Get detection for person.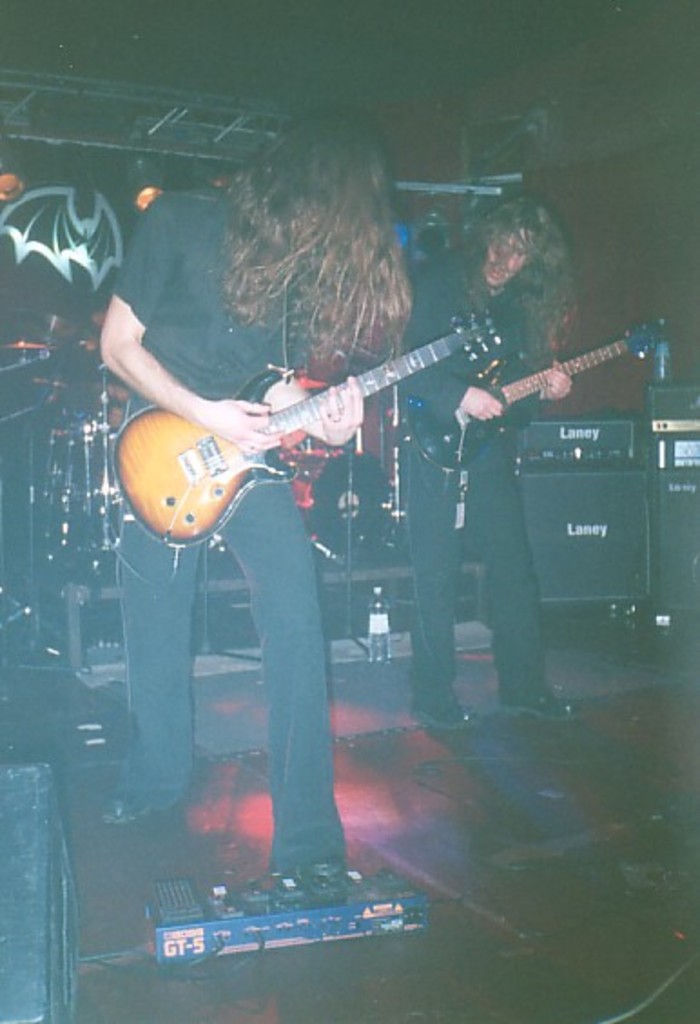
Detection: x1=397 y1=190 x2=577 y2=729.
